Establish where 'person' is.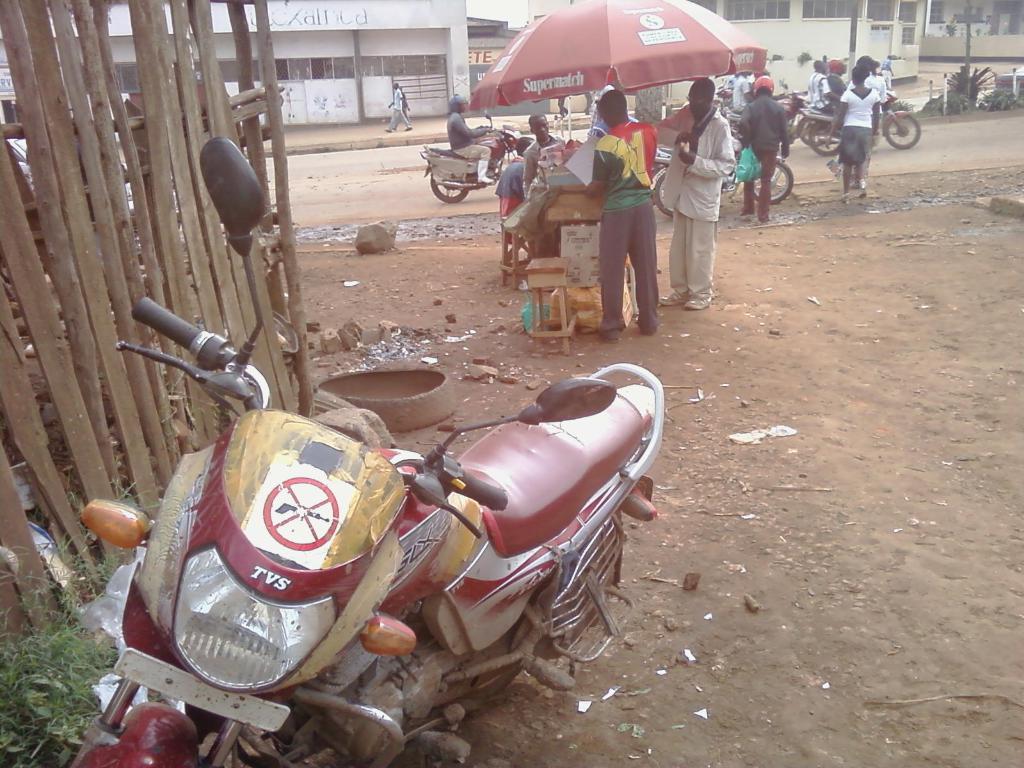
Established at select_region(390, 88, 413, 131).
